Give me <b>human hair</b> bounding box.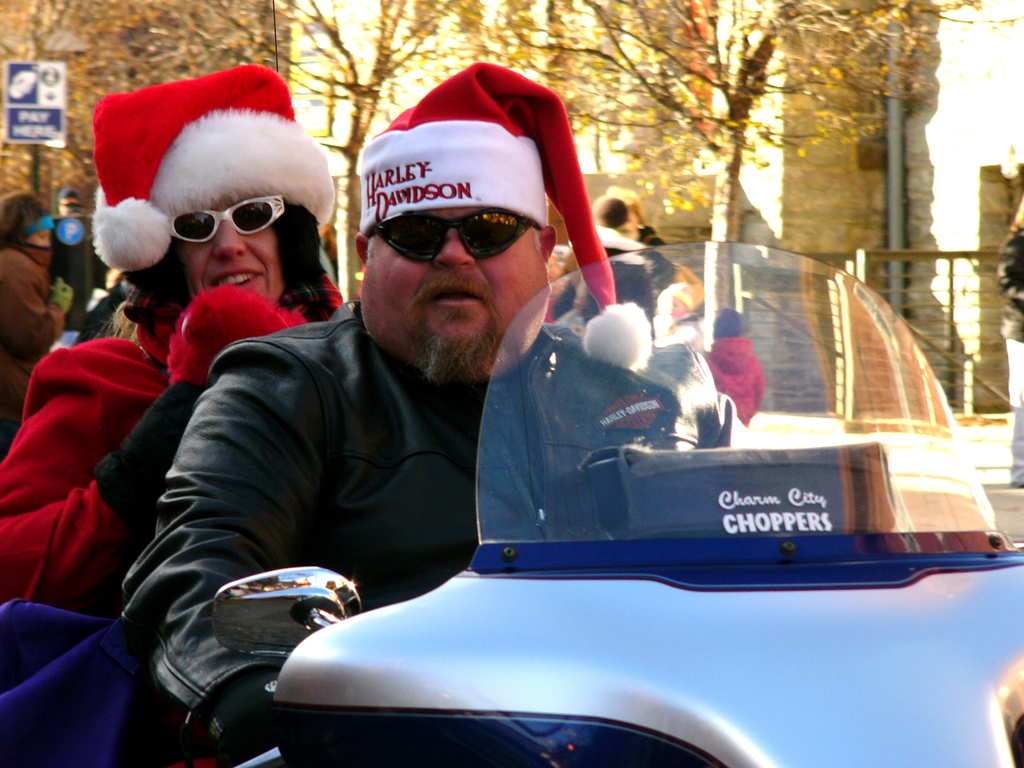
[91, 282, 150, 362].
